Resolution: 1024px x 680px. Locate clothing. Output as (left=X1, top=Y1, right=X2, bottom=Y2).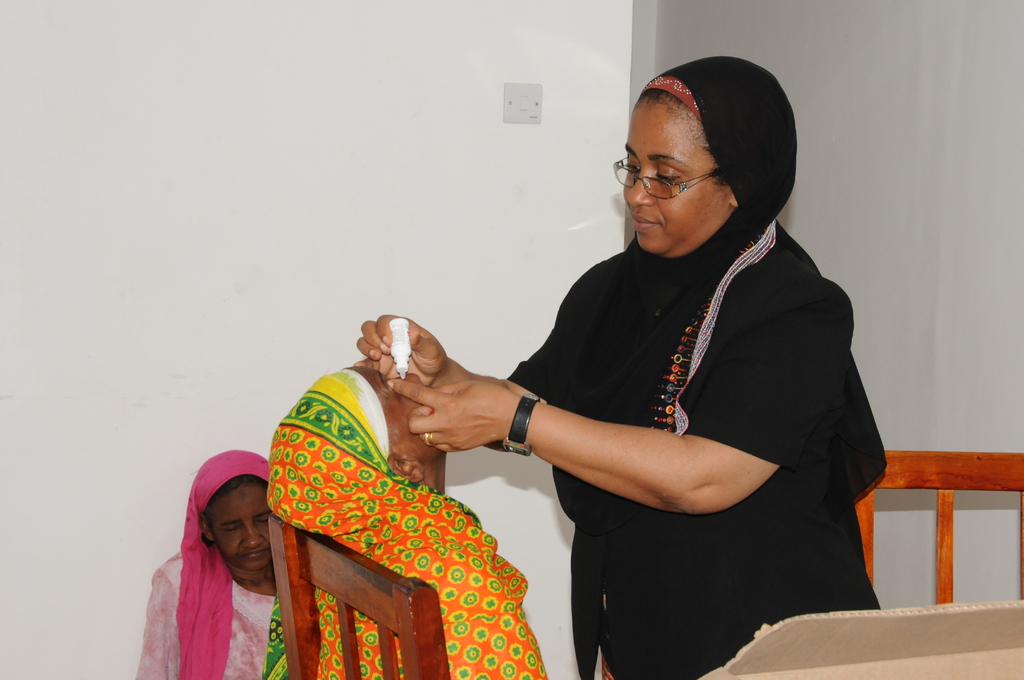
(left=145, top=471, right=298, bottom=671).
